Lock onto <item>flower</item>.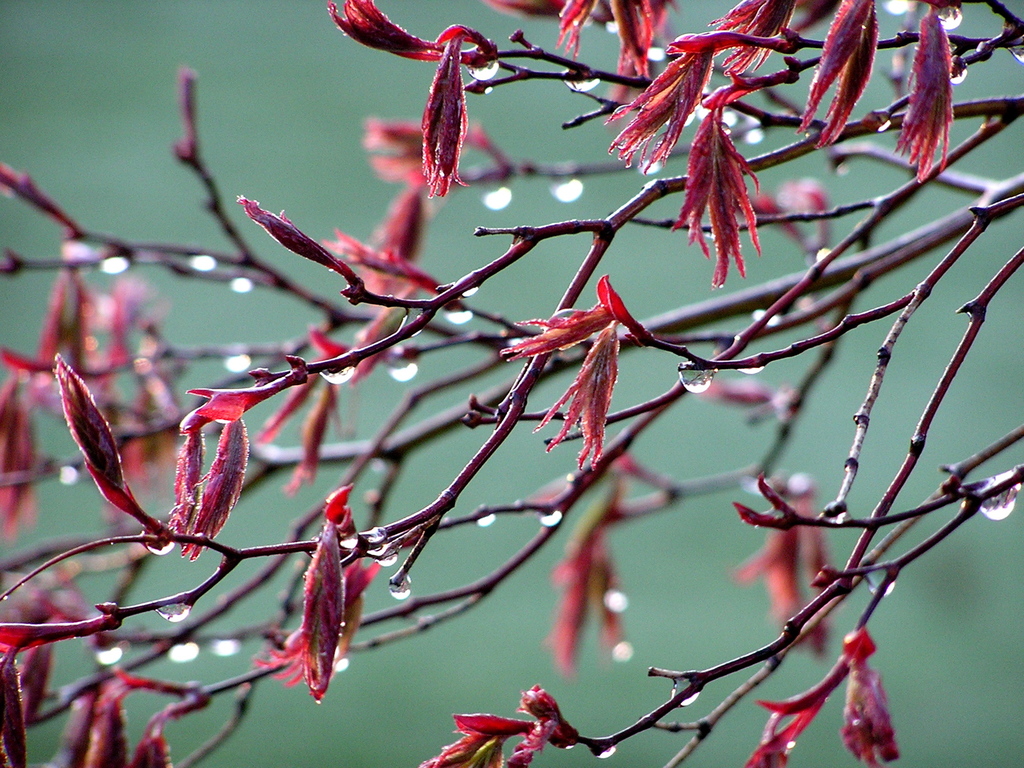
Locked: box(55, 669, 174, 767).
